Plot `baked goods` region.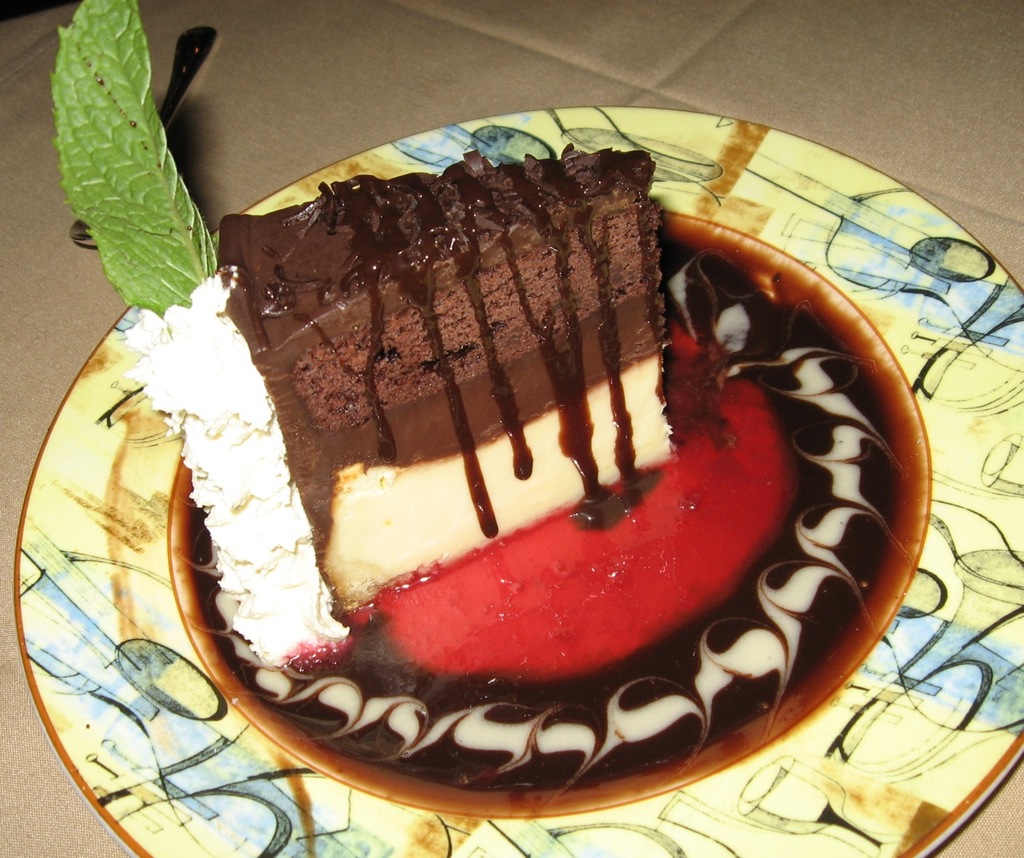
Plotted at 115 141 683 680.
